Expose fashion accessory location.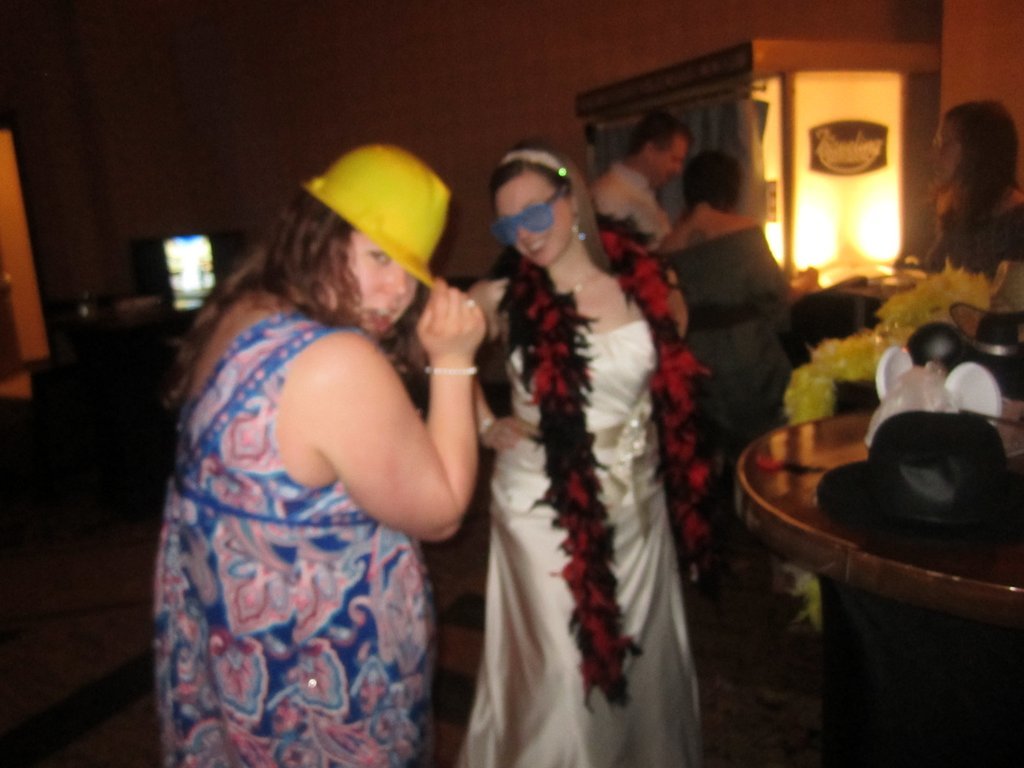
Exposed at <bbox>568, 216, 589, 243</bbox>.
